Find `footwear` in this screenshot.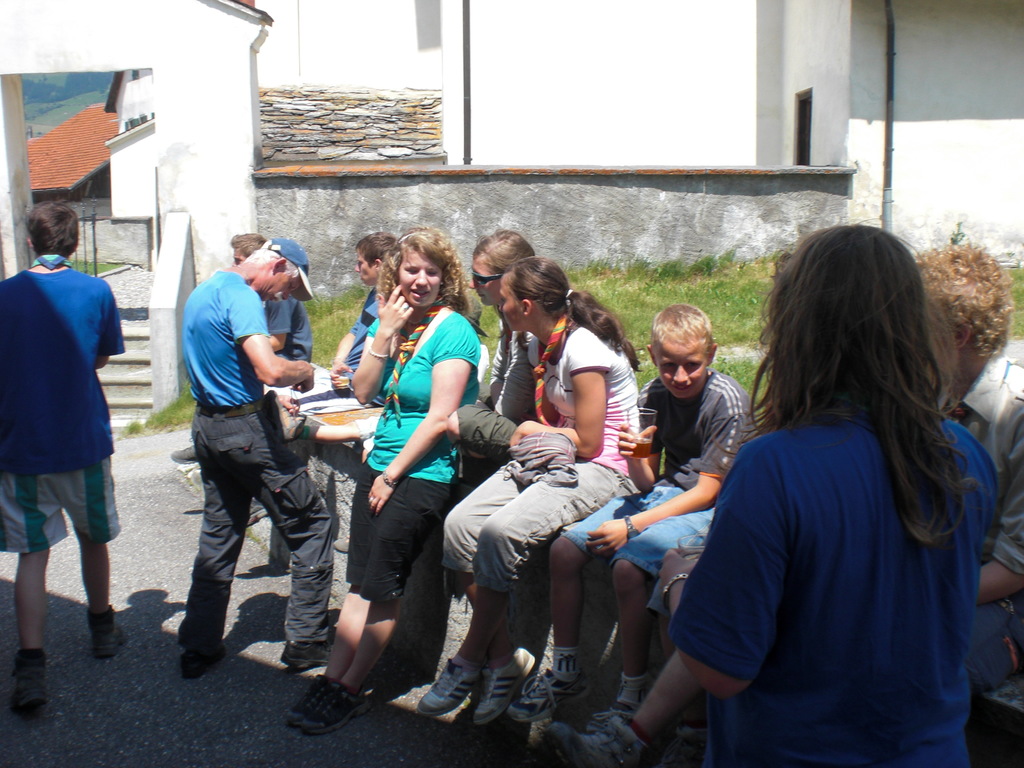
The bounding box for `footwear` is x1=329, y1=534, x2=346, y2=554.
